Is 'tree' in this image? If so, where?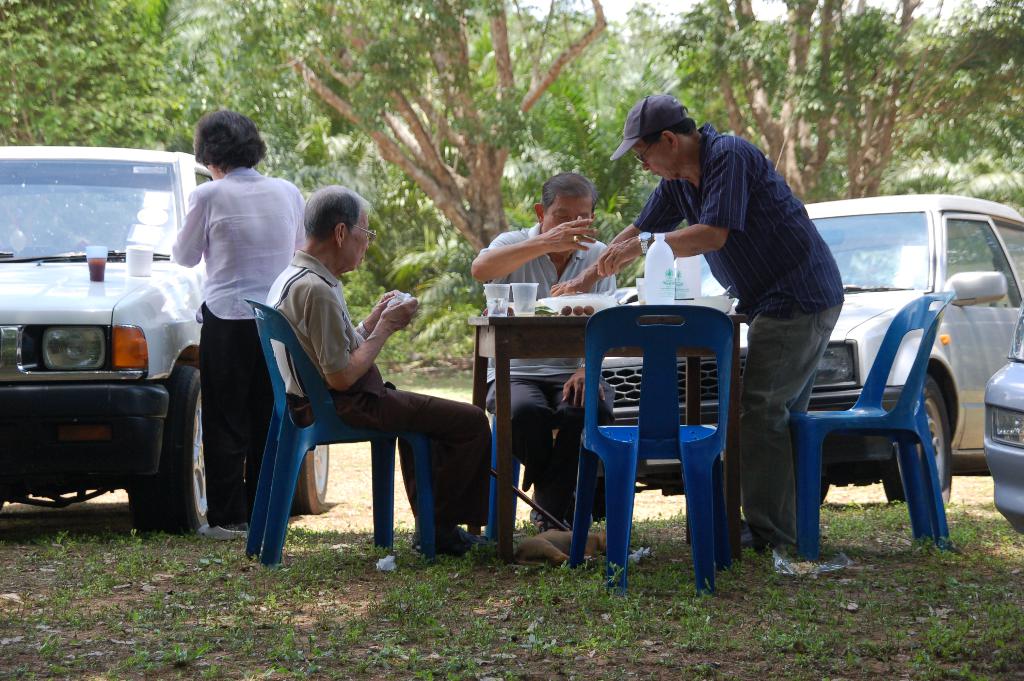
Yes, at box(276, 0, 605, 256).
